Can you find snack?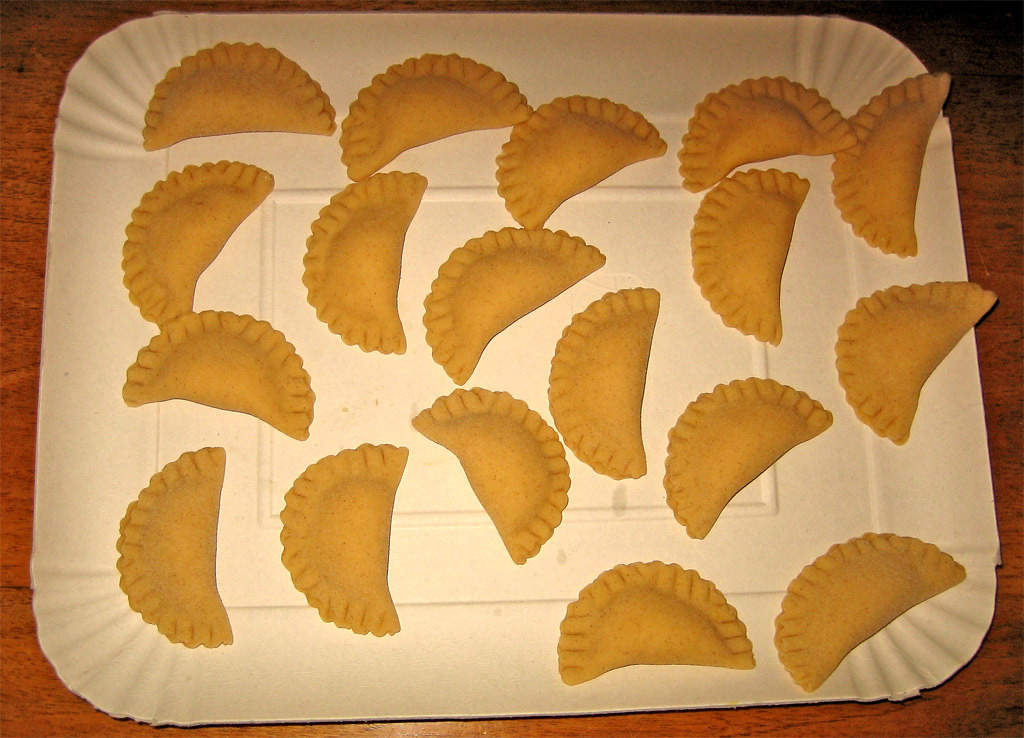
Yes, bounding box: x1=773 y1=528 x2=966 y2=694.
